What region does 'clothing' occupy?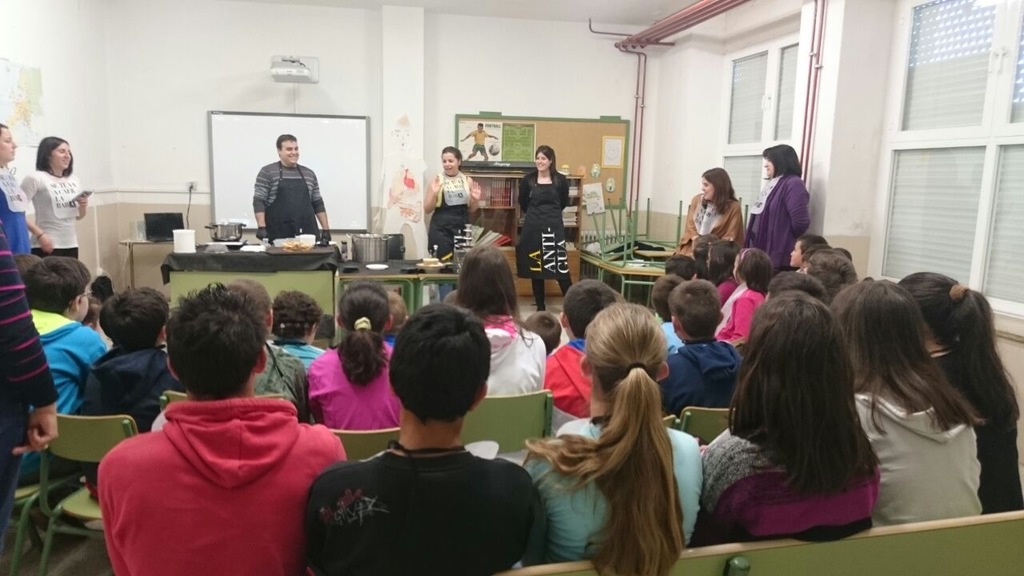
box(254, 160, 329, 243).
